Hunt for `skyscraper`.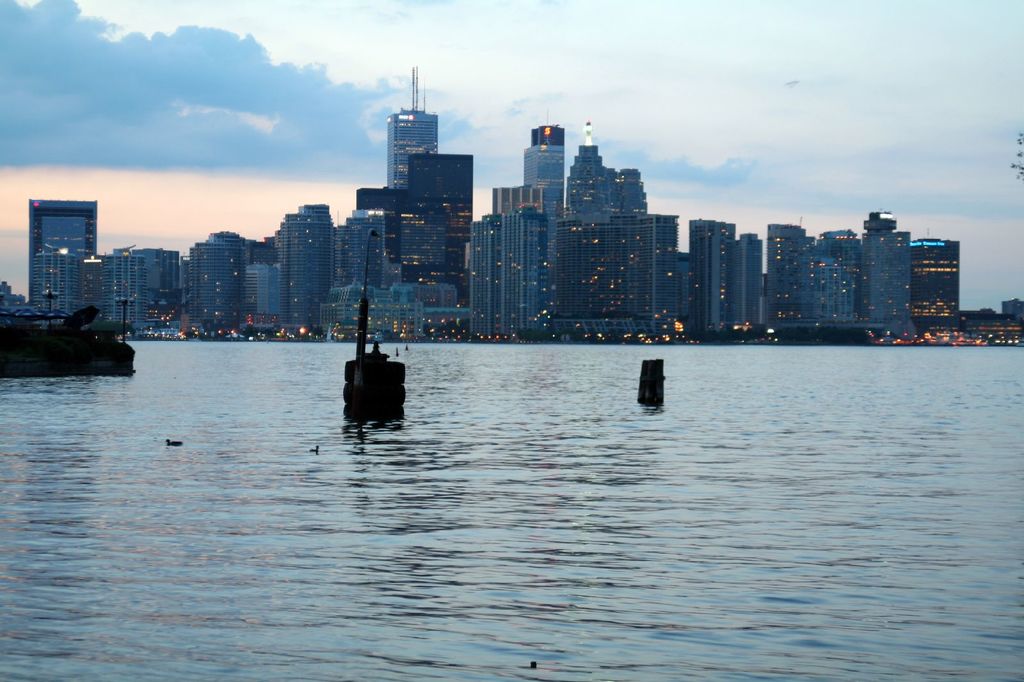
Hunted down at 183/230/278/332.
